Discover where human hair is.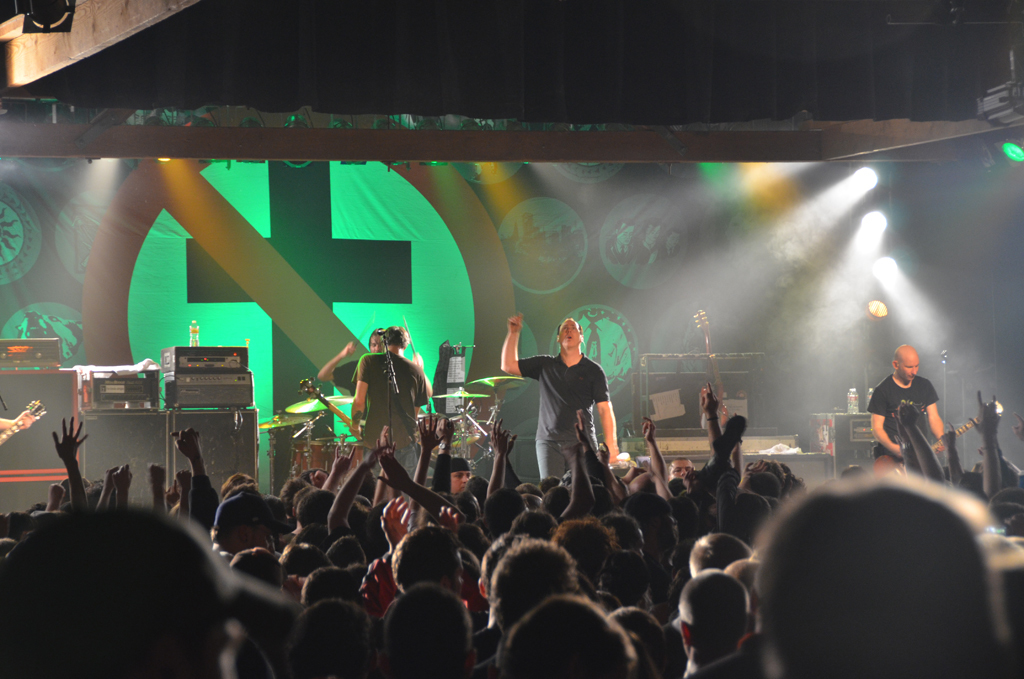
Discovered at detection(549, 519, 614, 568).
